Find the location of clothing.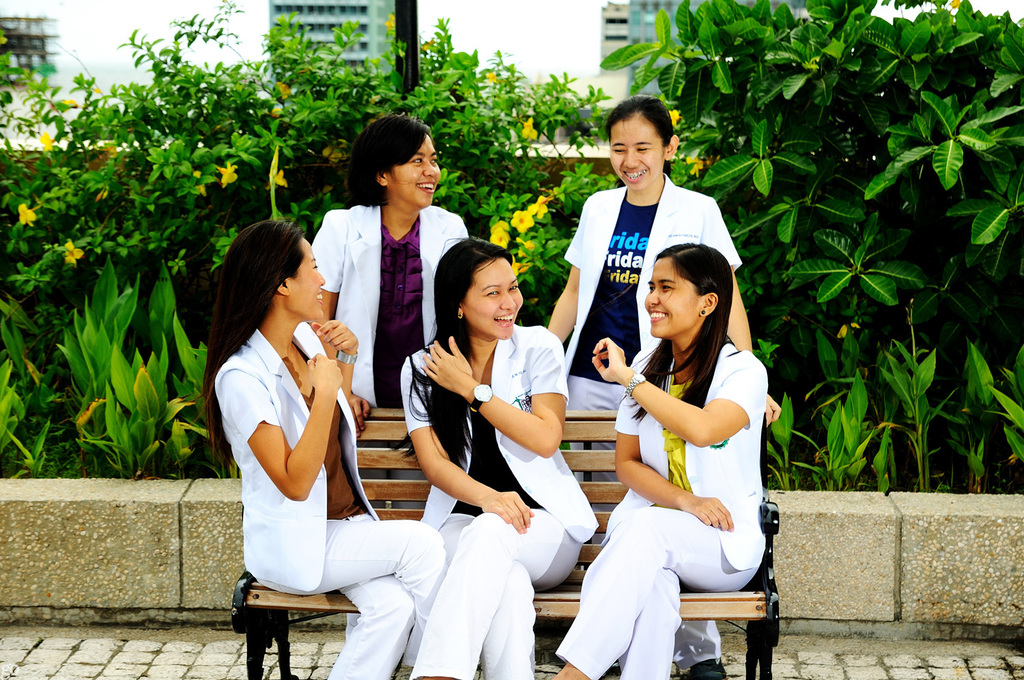
Location: (x1=554, y1=336, x2=765, y2=679).
